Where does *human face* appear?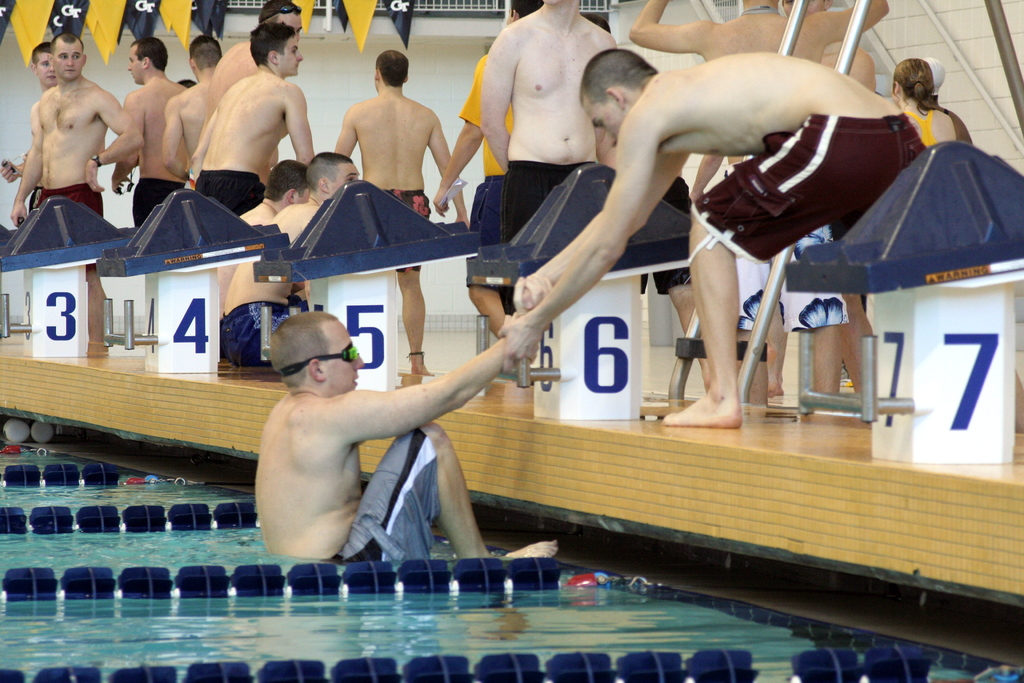
Appears at [36, 52, 60, 88].
